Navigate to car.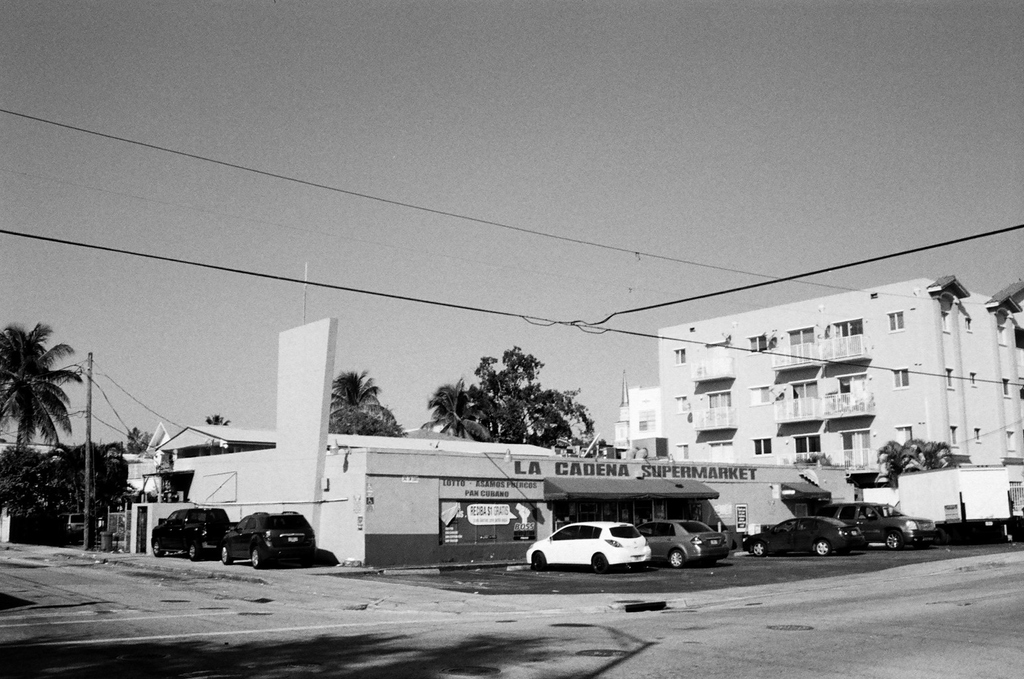
Navigation target: detection(820, 502, 940, 554).
